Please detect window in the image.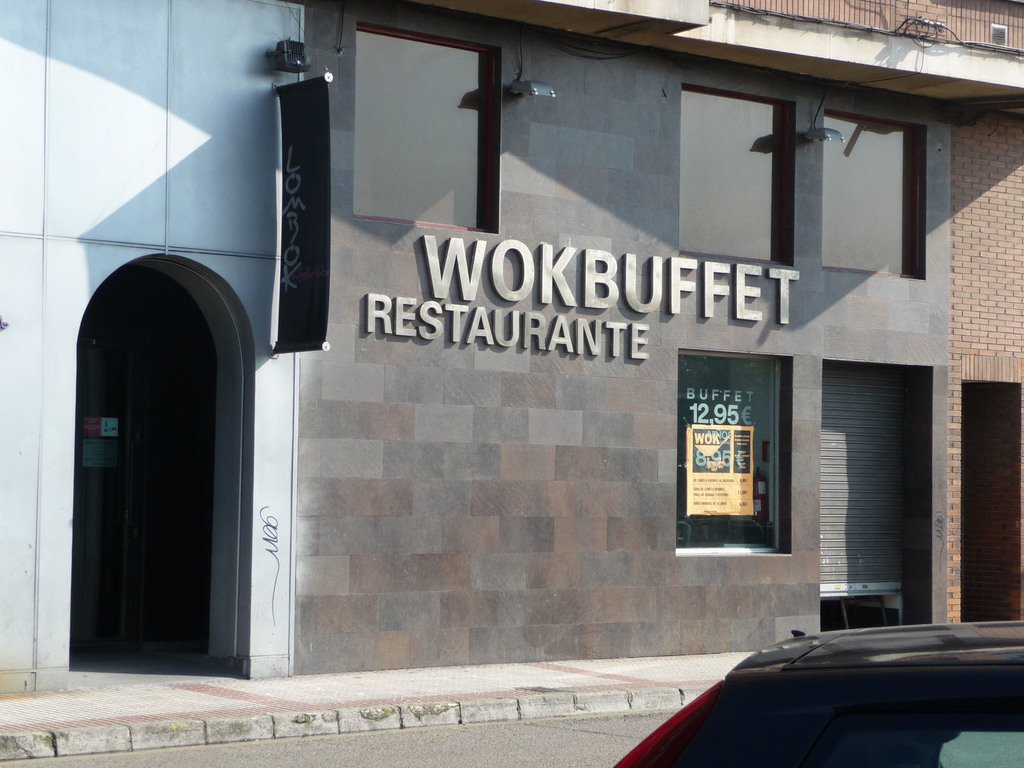
Rect(681, 91, 788, 267).
